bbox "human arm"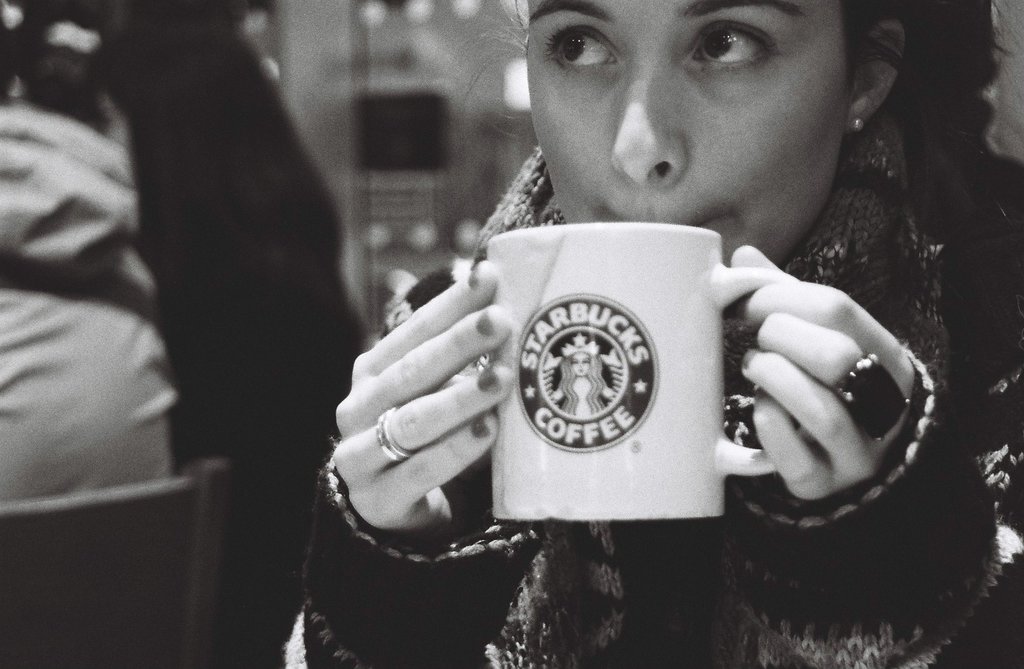
pyautogui.locateOnScreen(299, 223, 577, 595)
